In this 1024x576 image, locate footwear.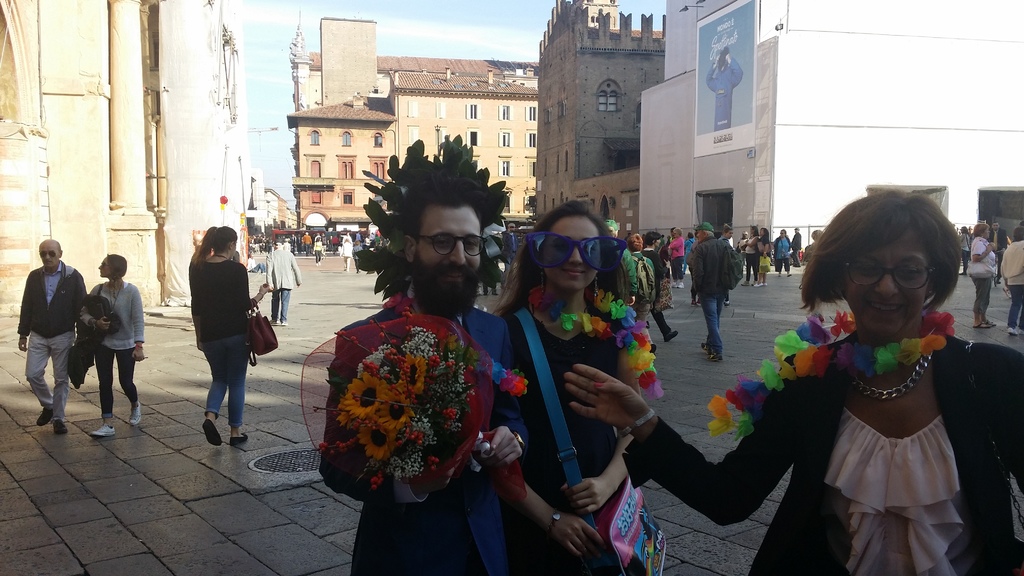
Bounding box: (x1=741, y1=280, x2=748, y2=286).
